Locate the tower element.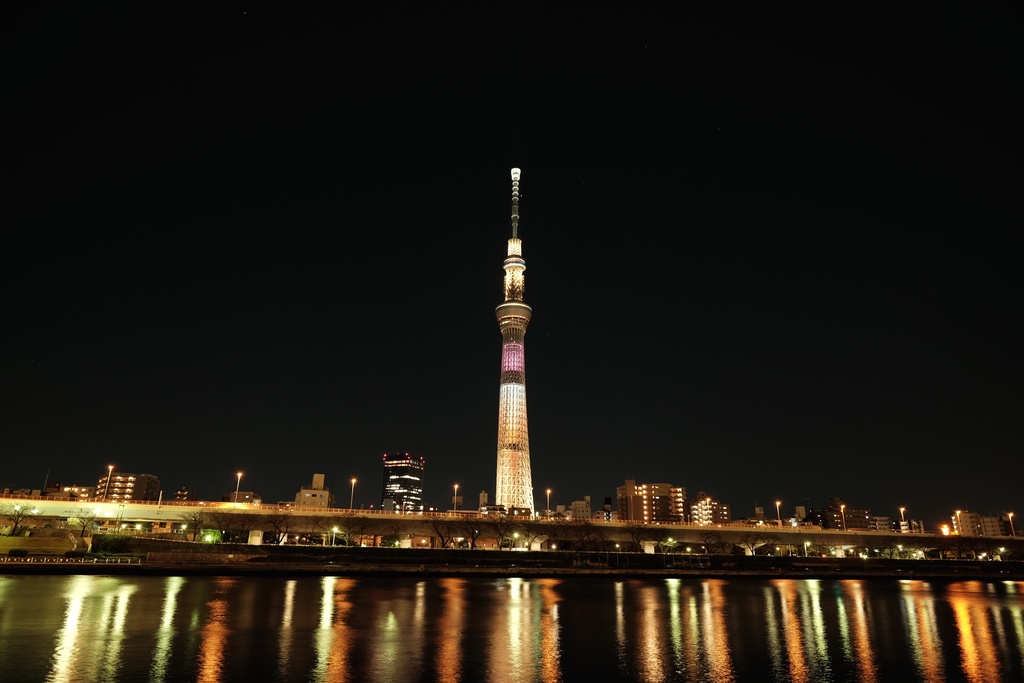
Element bbox: Rect(494, 163, 536, 516).
